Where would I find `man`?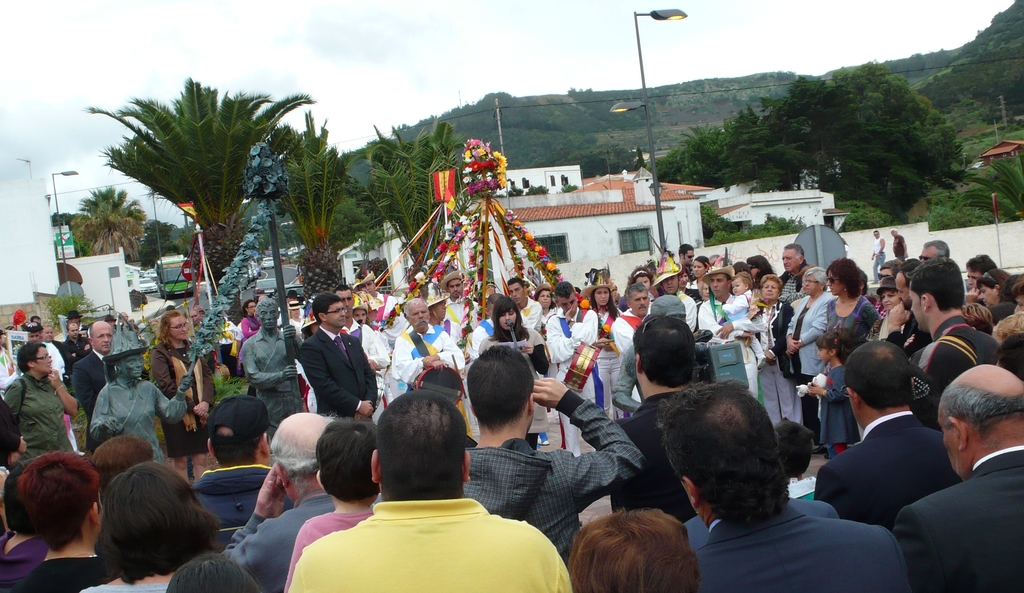
At box=[919, 237, 952, 267].
